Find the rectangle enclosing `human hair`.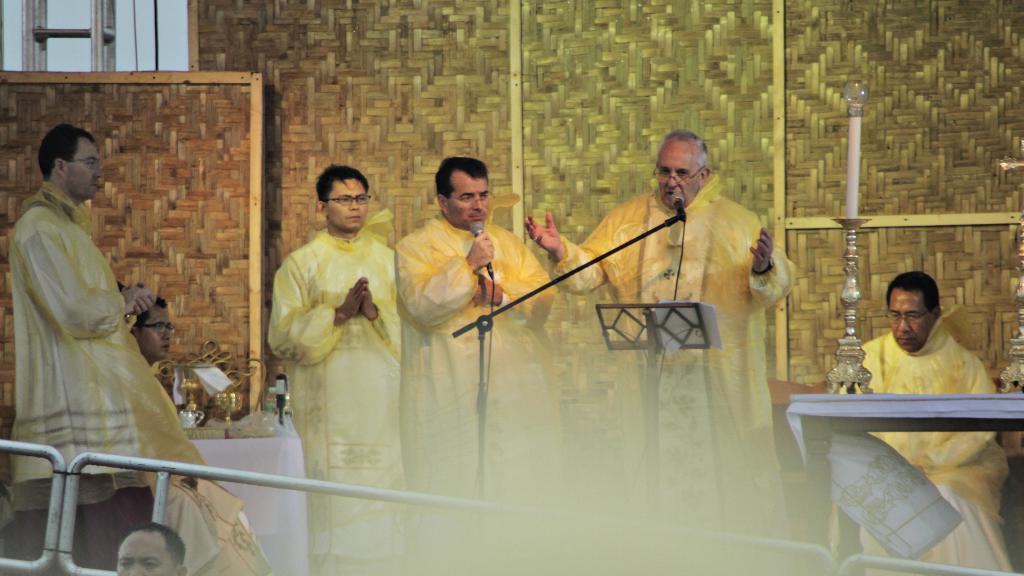
box=[884, 269, 941, 317].
